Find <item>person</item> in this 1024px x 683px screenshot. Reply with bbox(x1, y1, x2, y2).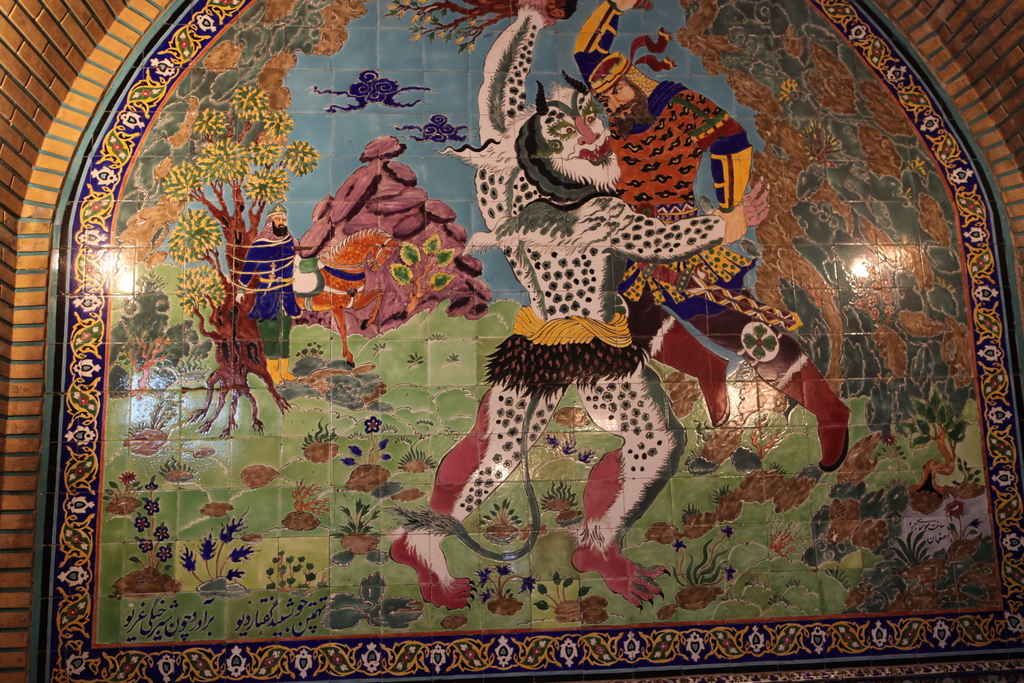
bbox(397, 0, 764, 607).
